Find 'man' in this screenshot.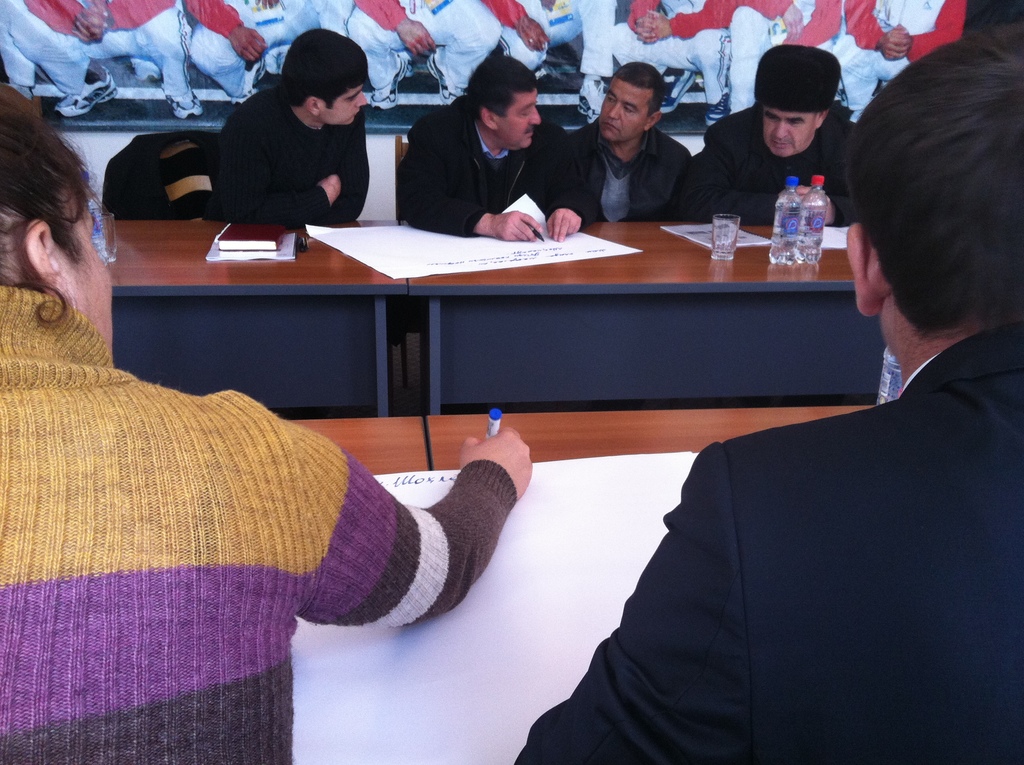
The bounding box for 'man' is left=569, top=55, right=706, bottom=230.
